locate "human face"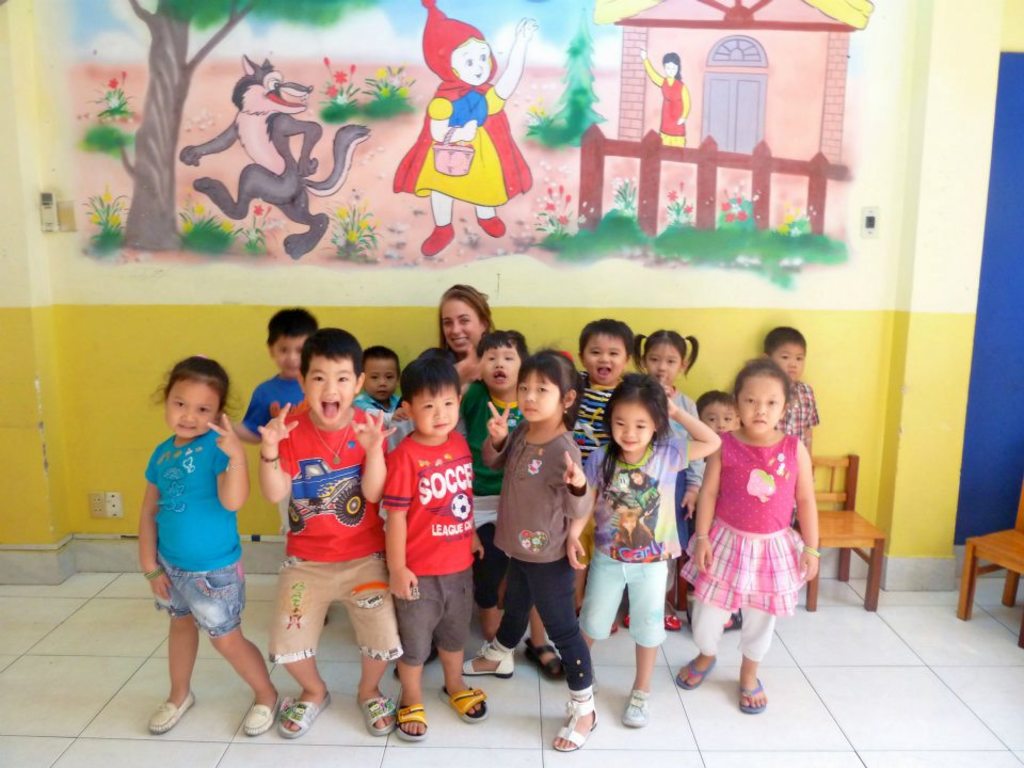
{"x1": 356, "y1": 352, "x2": 400, "y2": 404}
